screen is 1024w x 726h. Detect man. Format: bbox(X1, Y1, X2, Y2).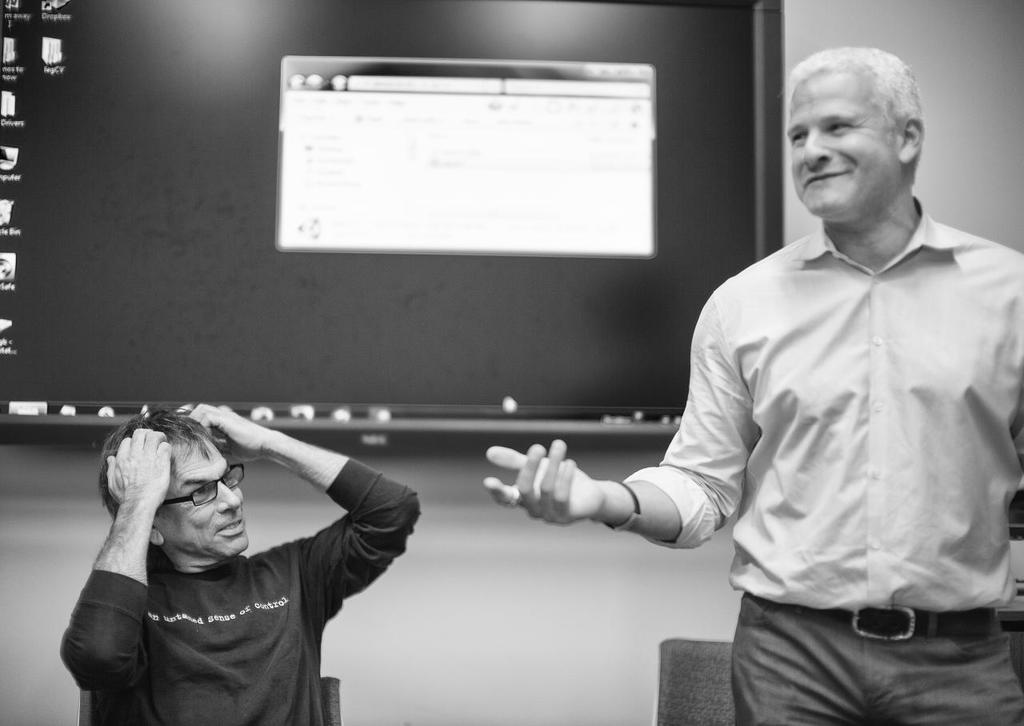
bbox(609, 30, 991, 676).
